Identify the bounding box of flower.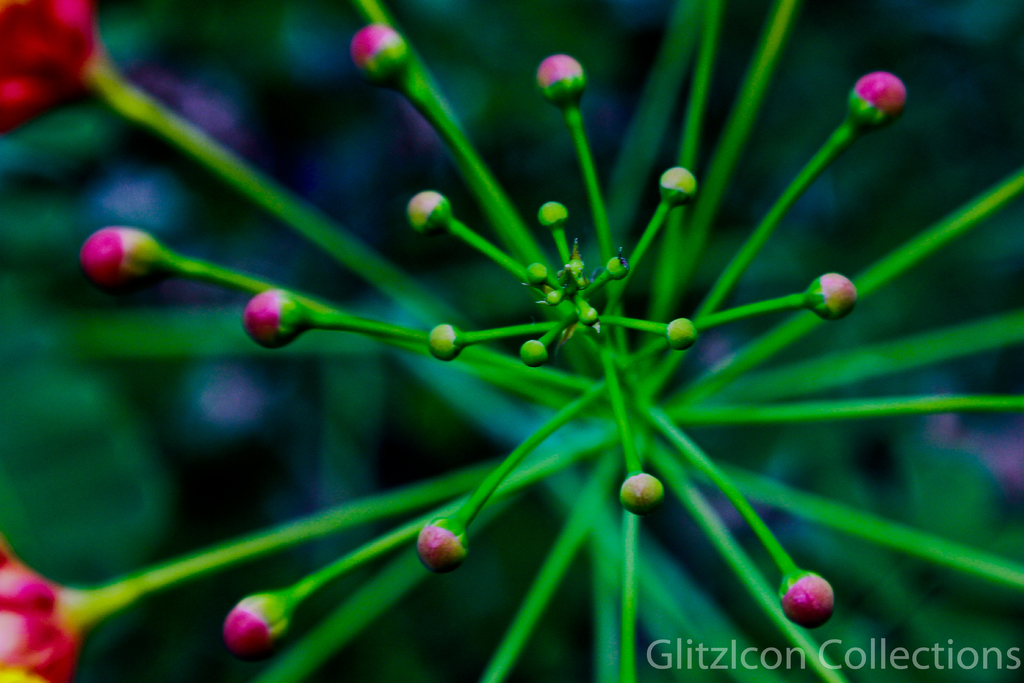
pyautogui.locateOnScreen(236, 288, 315, 356).
